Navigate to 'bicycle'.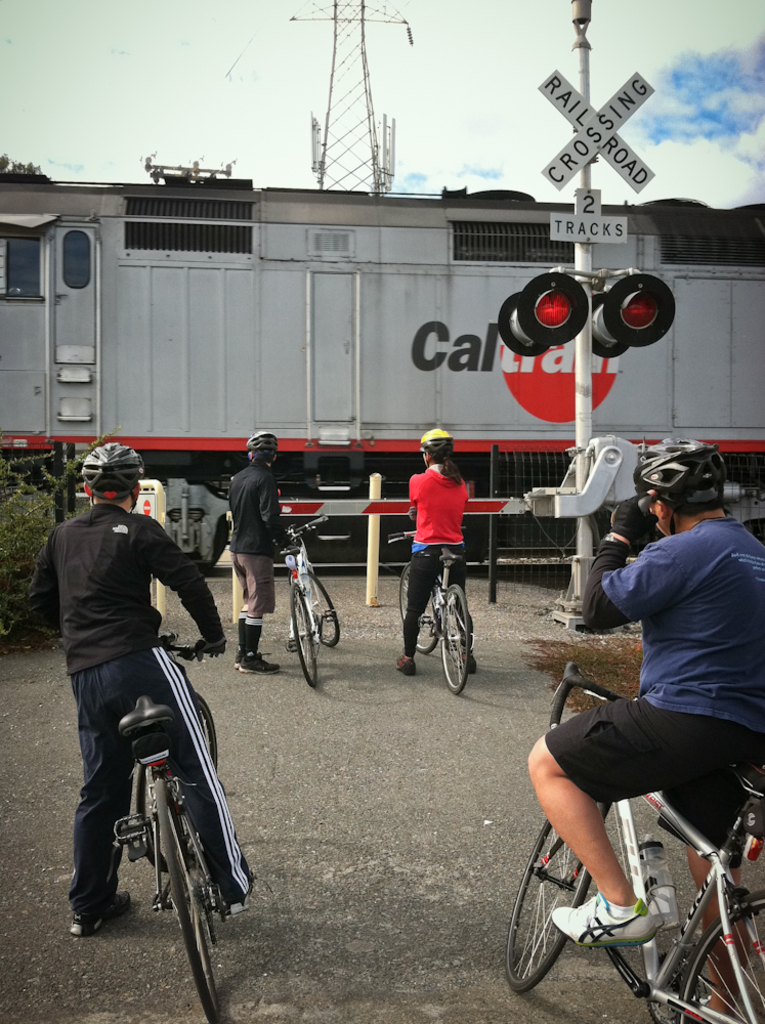
Navigation target: detection(386, 525, 475, 698).
